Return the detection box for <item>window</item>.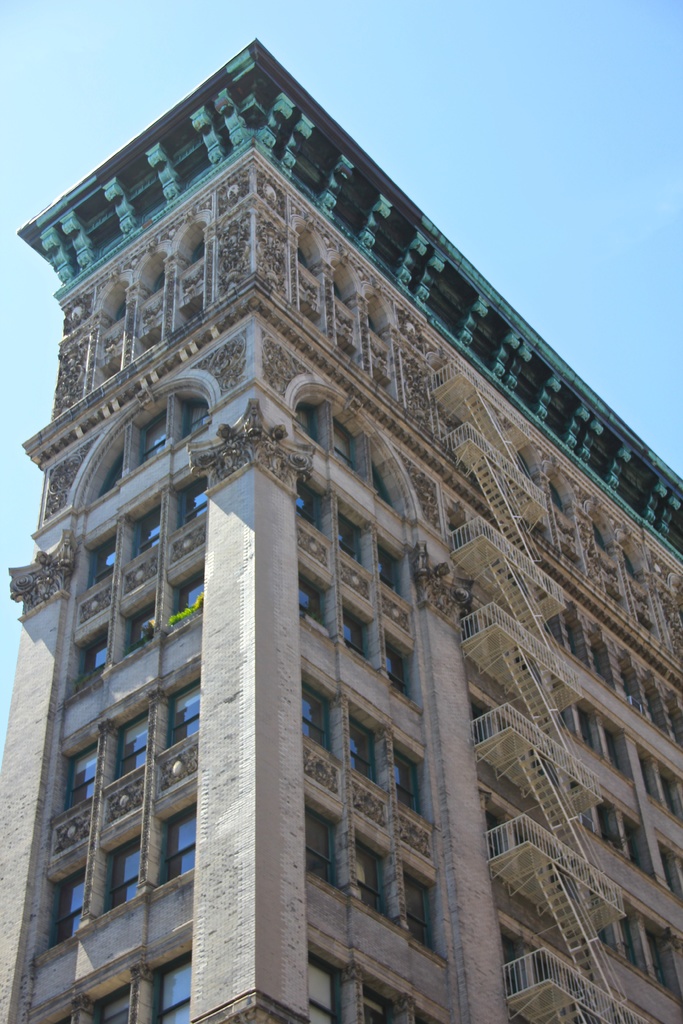
149:949:192:1023.
